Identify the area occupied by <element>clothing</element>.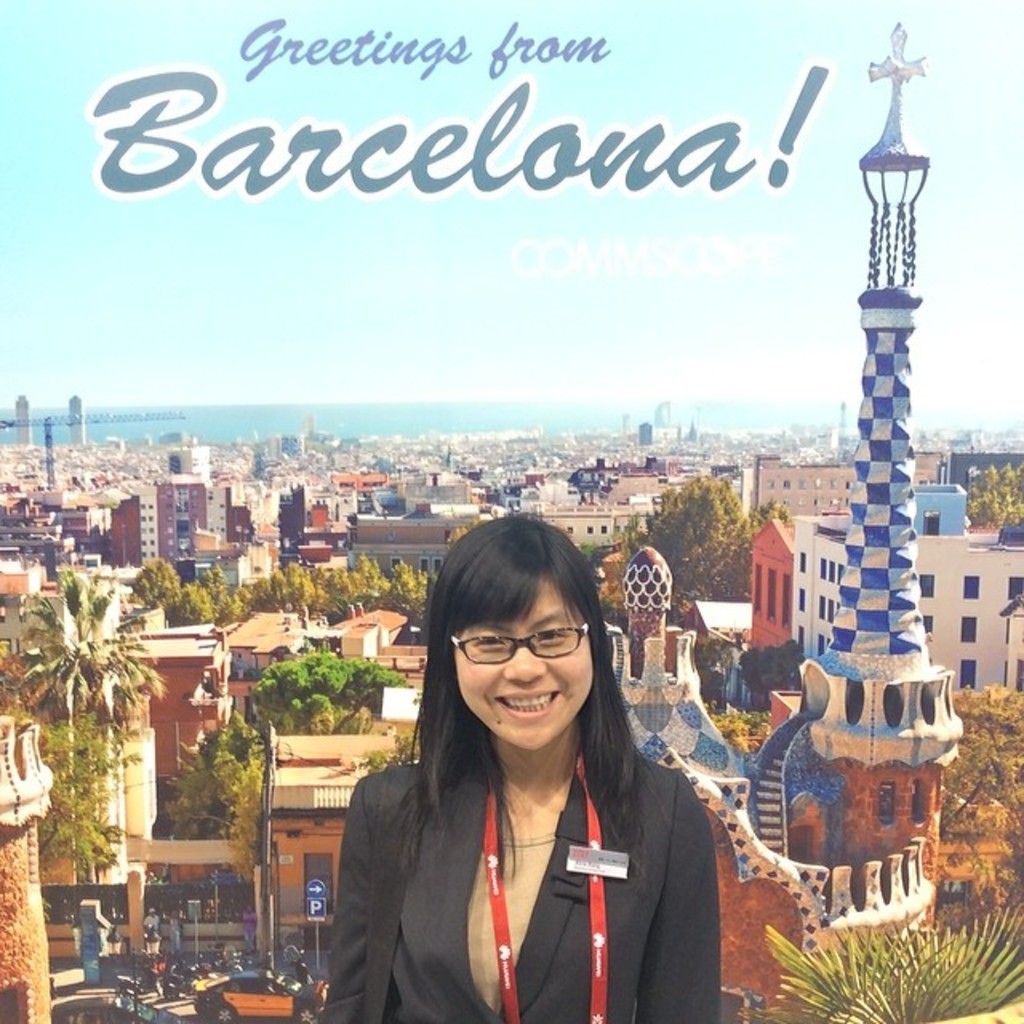
Area: (left=307, top=728, right=738, bottom=1022).
